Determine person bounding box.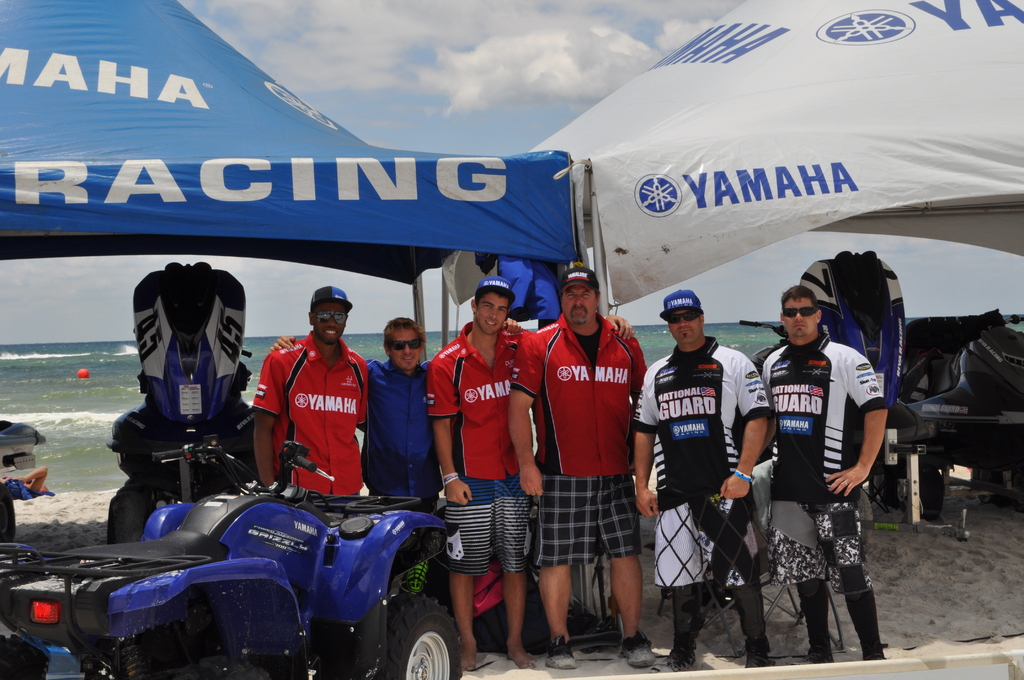
Determined: (250,287,368,517).
